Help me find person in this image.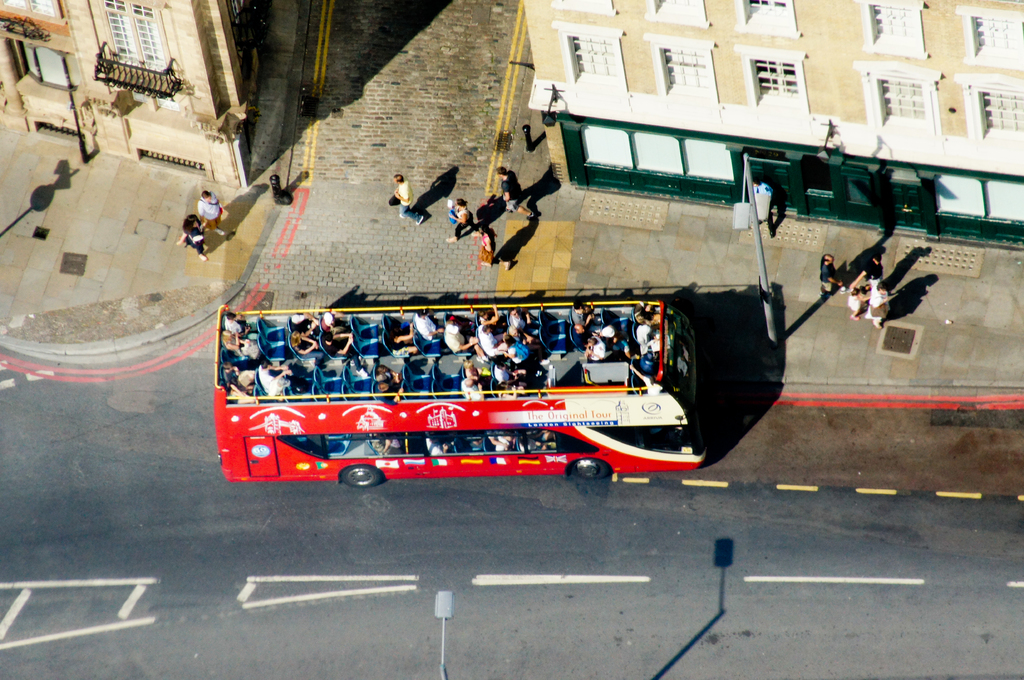
Found it: l=867, t=282, r=890, b=335.
